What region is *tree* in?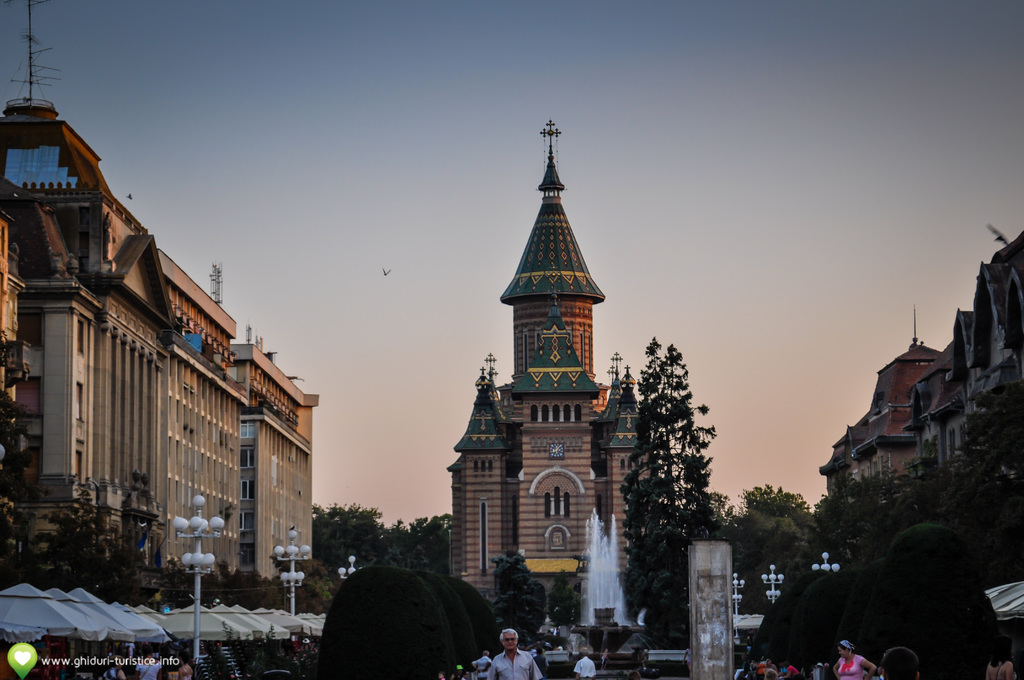
l=619, t=333, r=724, b=645.
